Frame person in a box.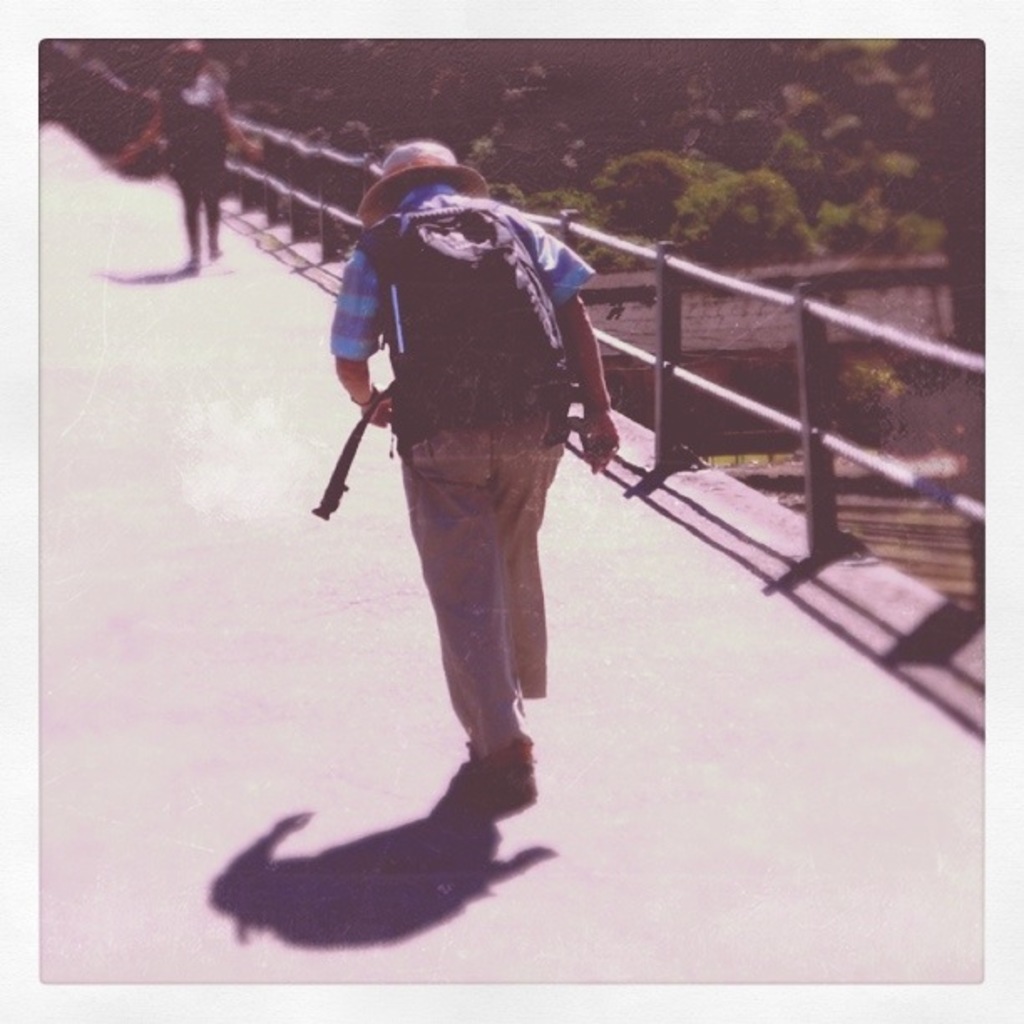
(left=109, top=28, right=263, bottom=266).
